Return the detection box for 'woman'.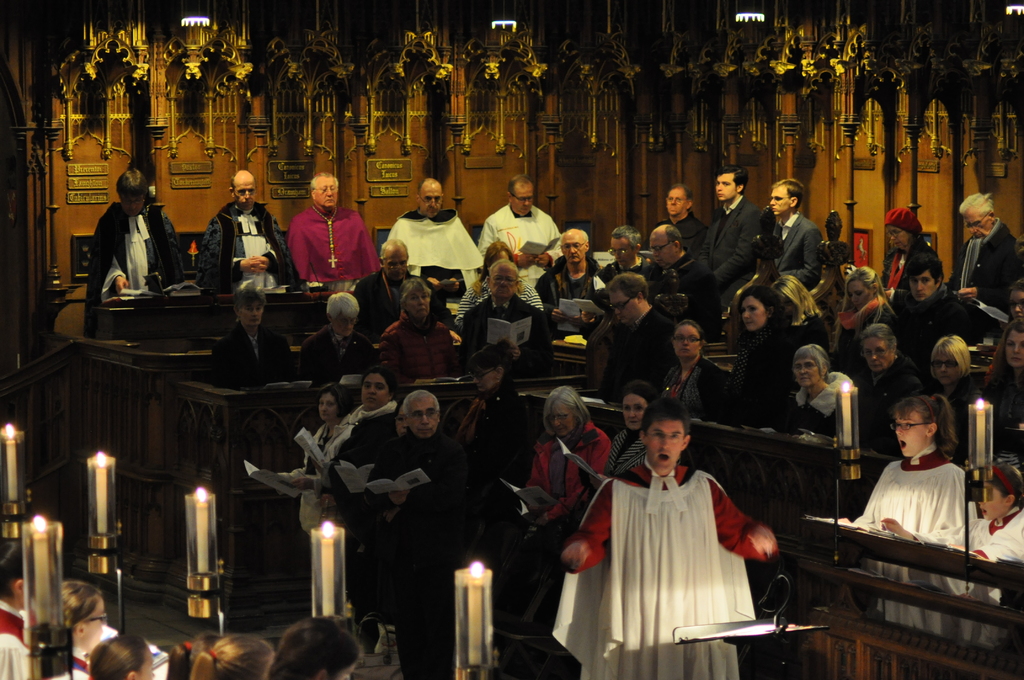
crop(314, 366, 404, 555).
